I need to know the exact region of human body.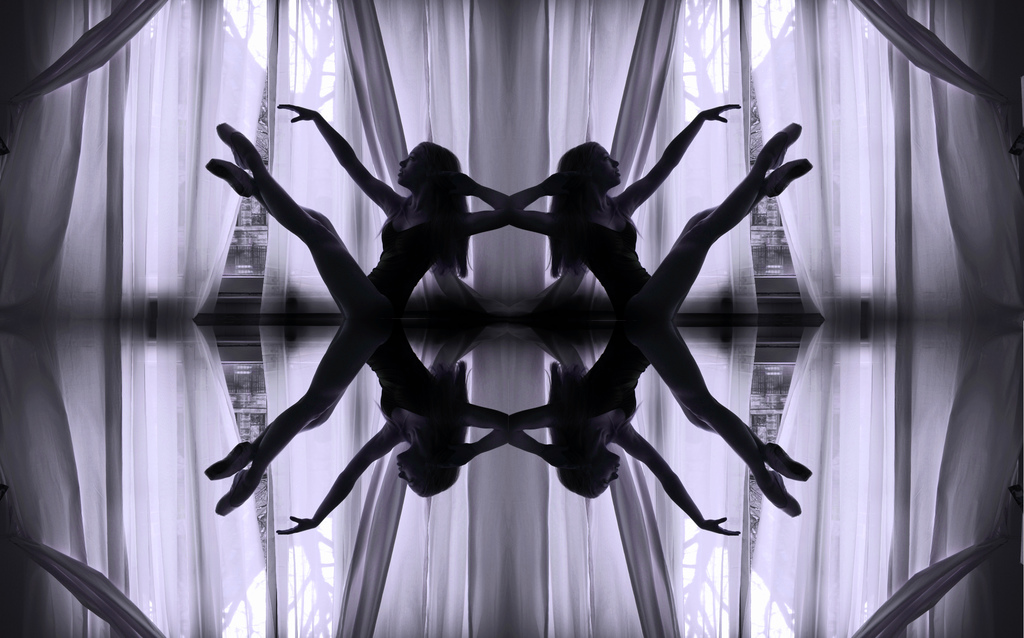
Region: crop(202, 124, 559, 535).
